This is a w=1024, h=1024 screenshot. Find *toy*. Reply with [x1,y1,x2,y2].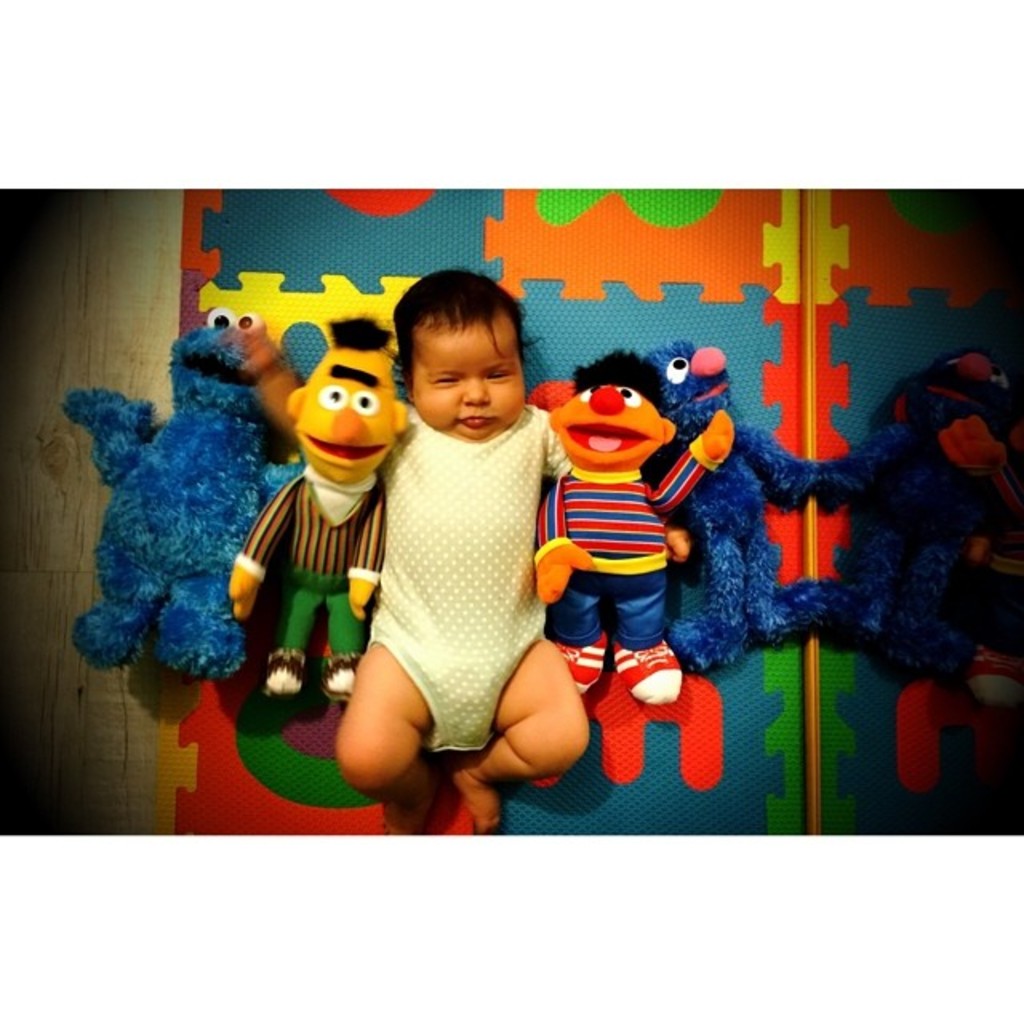
[61,309,306,678].
